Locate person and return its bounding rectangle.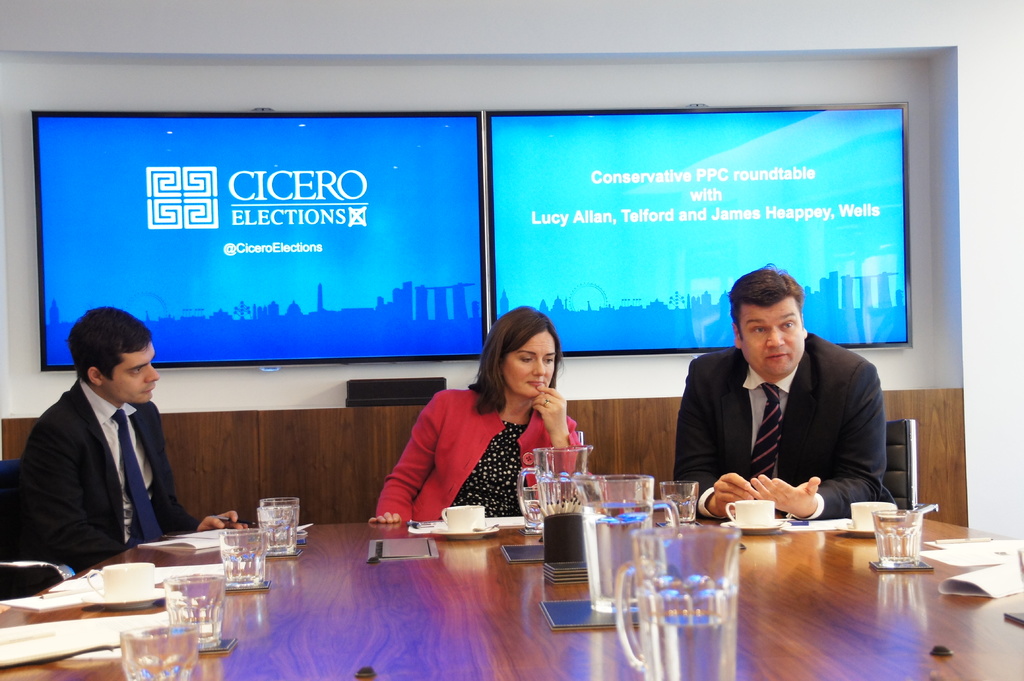
rect(369, 304, 585, 529).
